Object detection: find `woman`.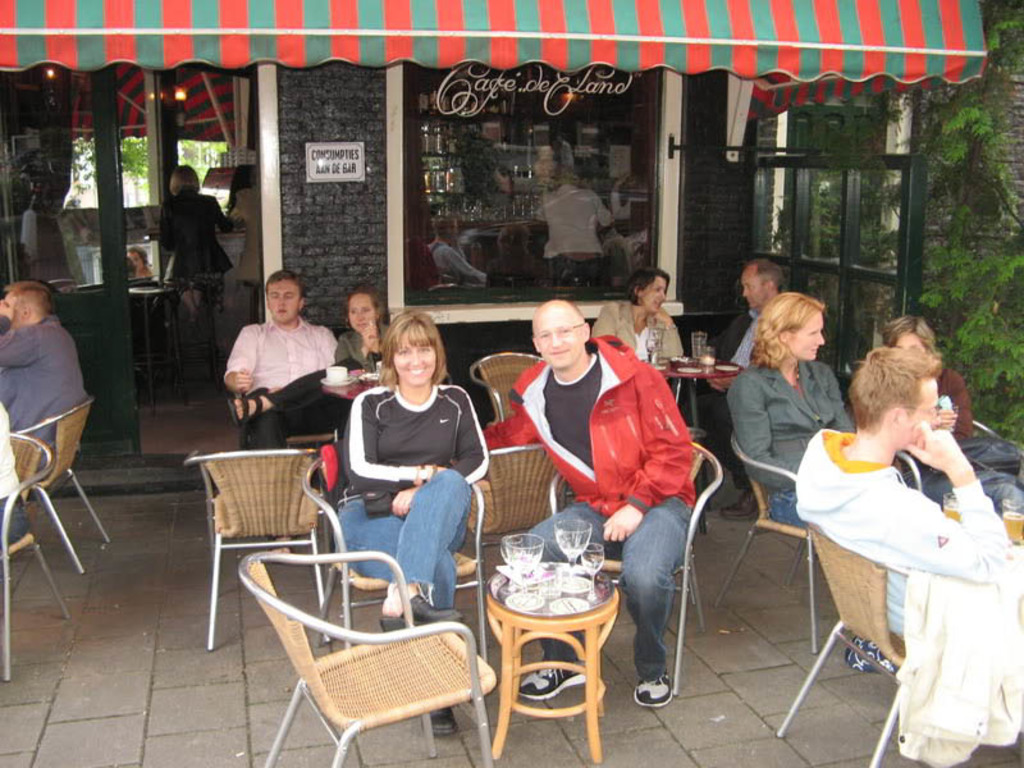
box(169, 166, 227, 335).
